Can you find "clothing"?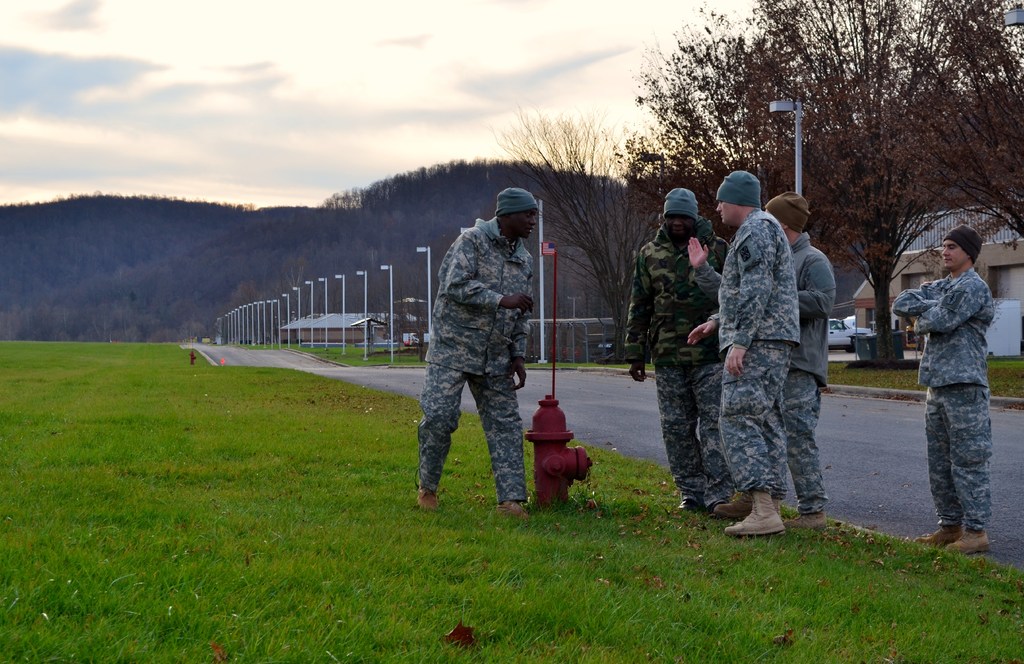
Yes, bounding box: (412,216,538,499).
